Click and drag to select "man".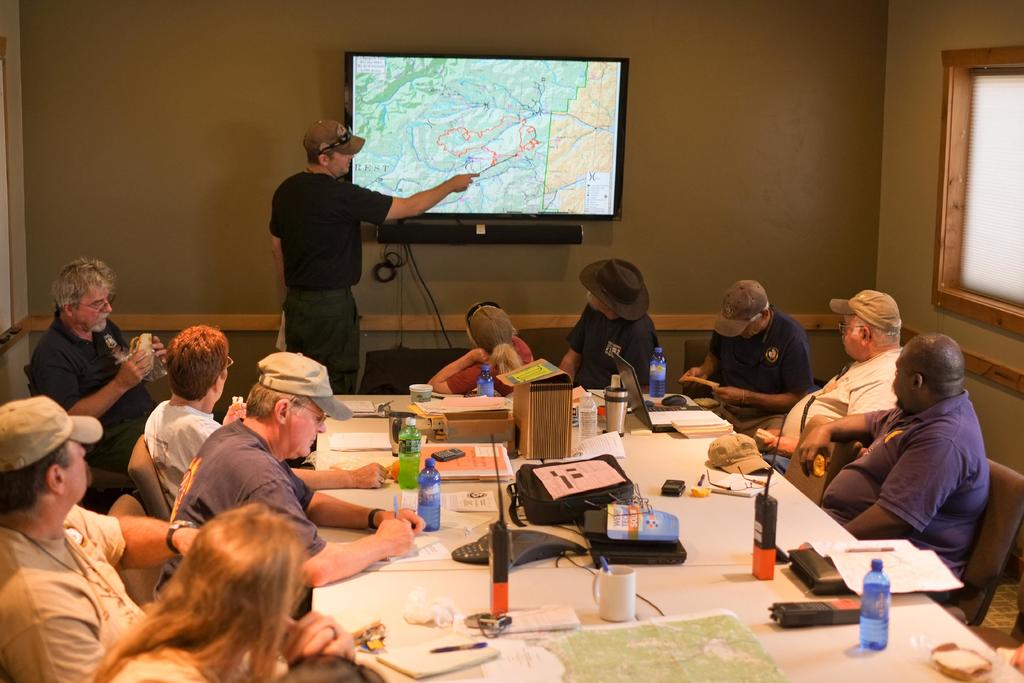
Selection: BBox(152, 352, 427, 598).
